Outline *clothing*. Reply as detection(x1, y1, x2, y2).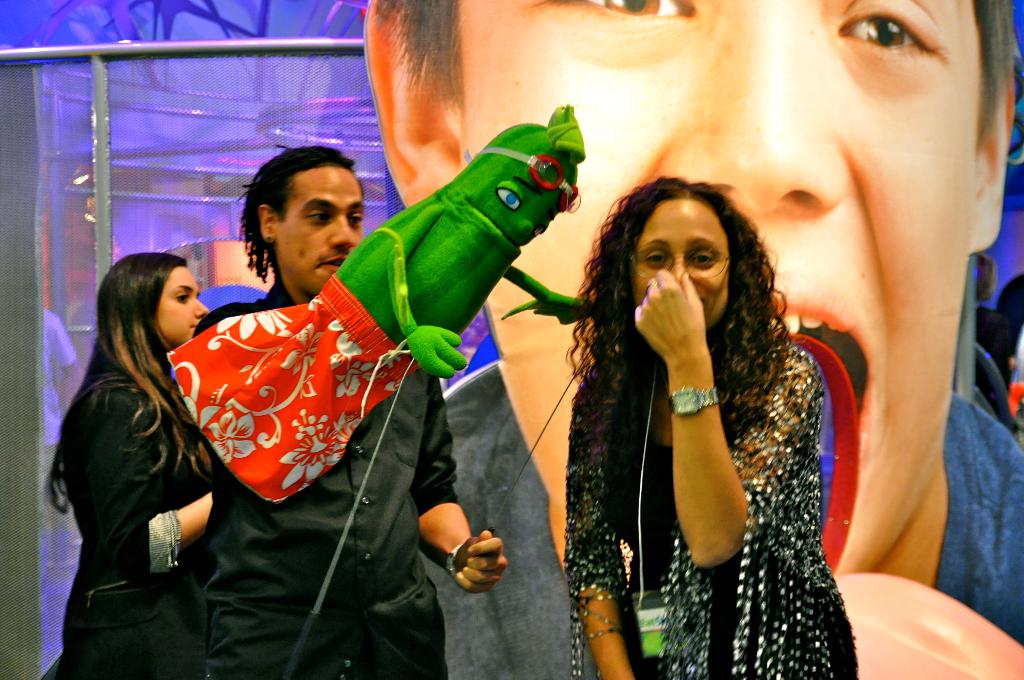
detection(54, 293, 230, 631).
